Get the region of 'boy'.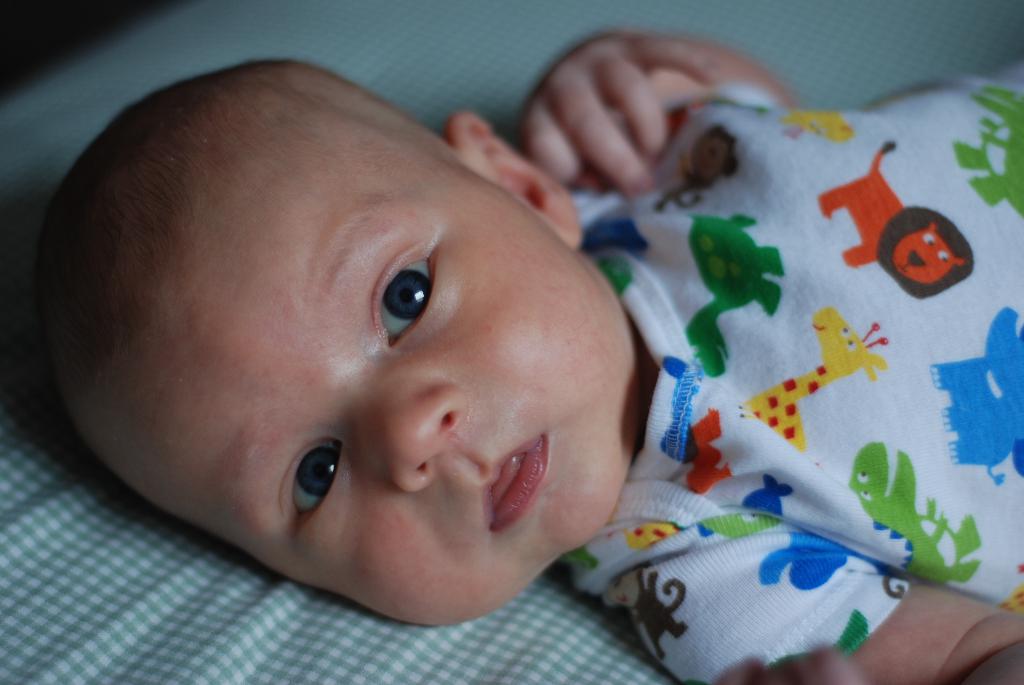
37:29:1023:684.
